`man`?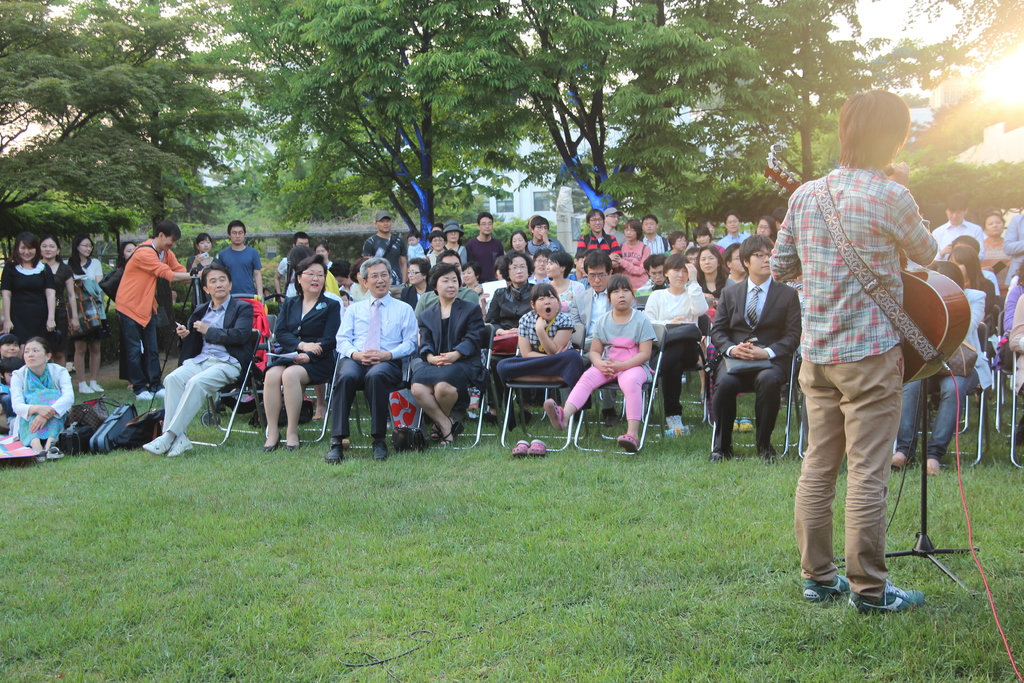
136, 263, 254, 458
